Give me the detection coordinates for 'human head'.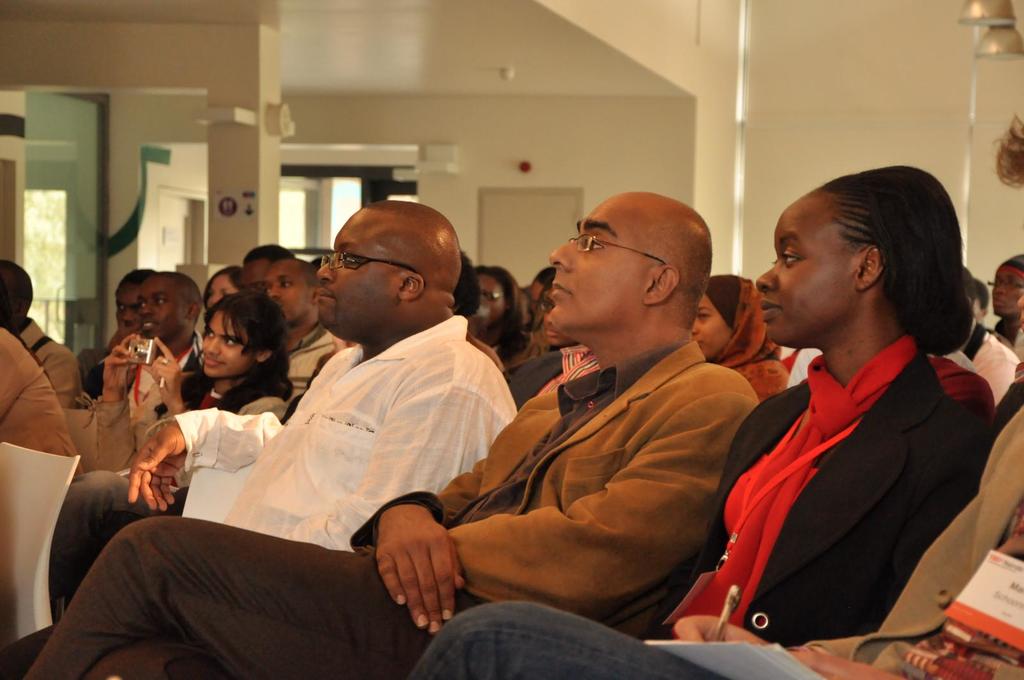
bbox=[200, 290, 285, 384].
